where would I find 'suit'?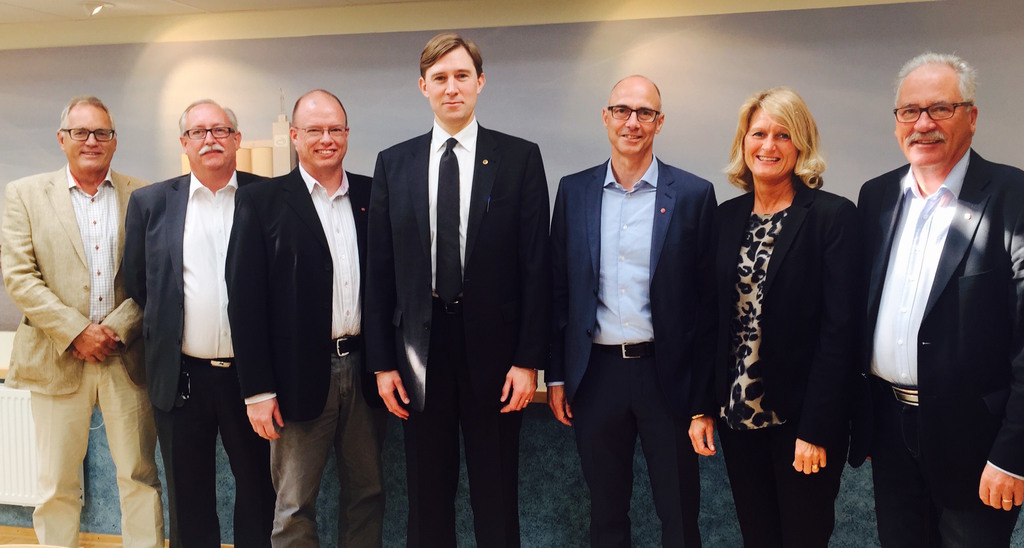
At <box>552,138,710,544</box>.
